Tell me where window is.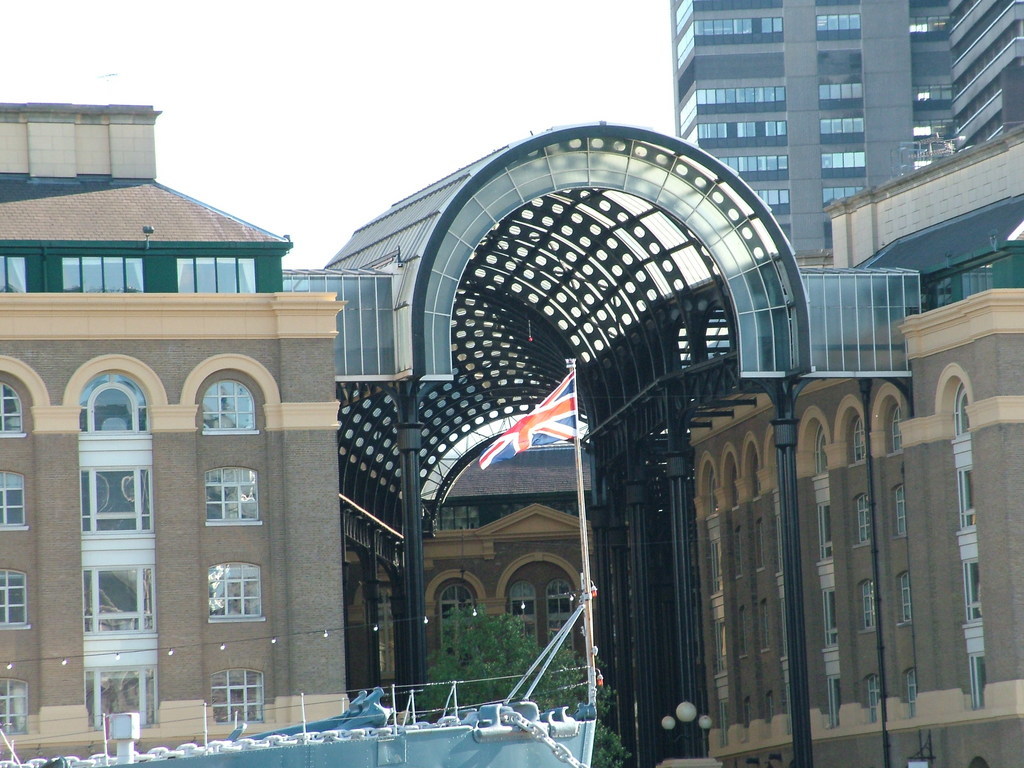
window is at crop(808, 425, 829, 475).
